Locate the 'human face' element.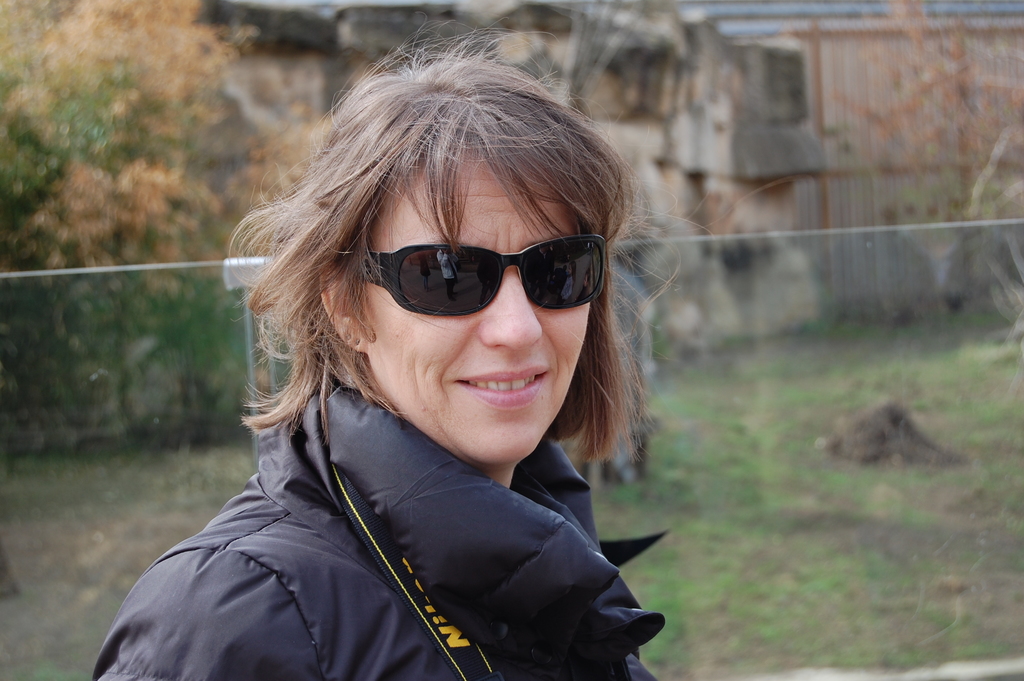
Element bbox: 342/147/583/476.
